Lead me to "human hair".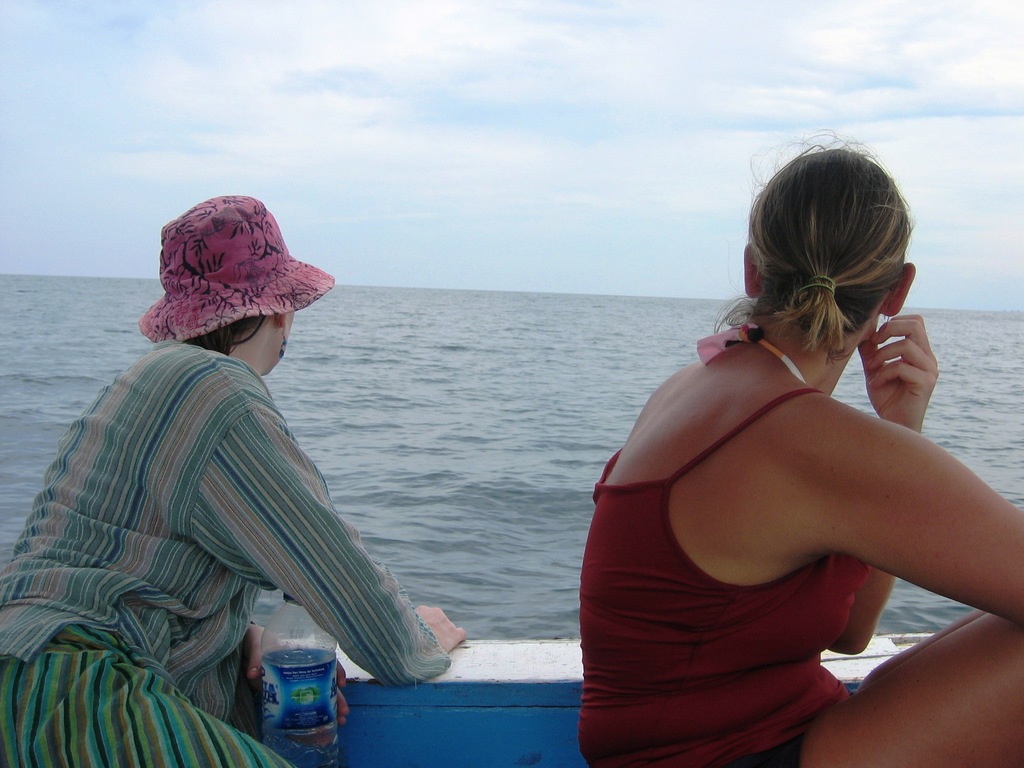
Lead to (181, 309, 263, 355).
